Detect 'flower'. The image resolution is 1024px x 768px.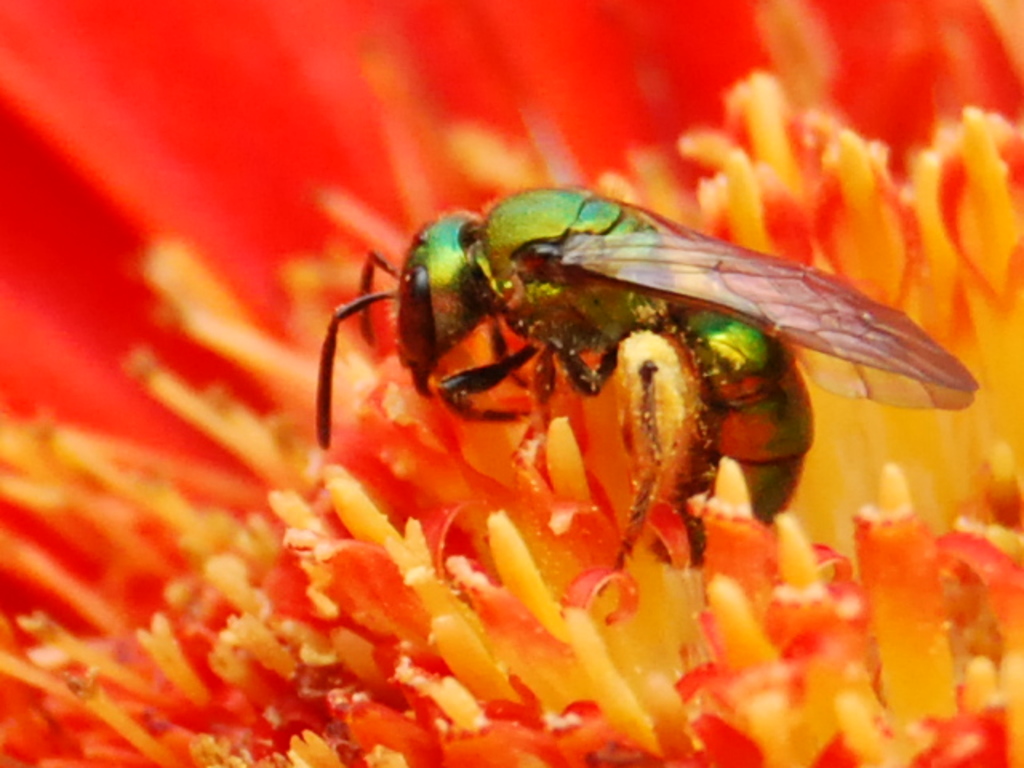
left=0, top=0, right=1022, bottom=766.
